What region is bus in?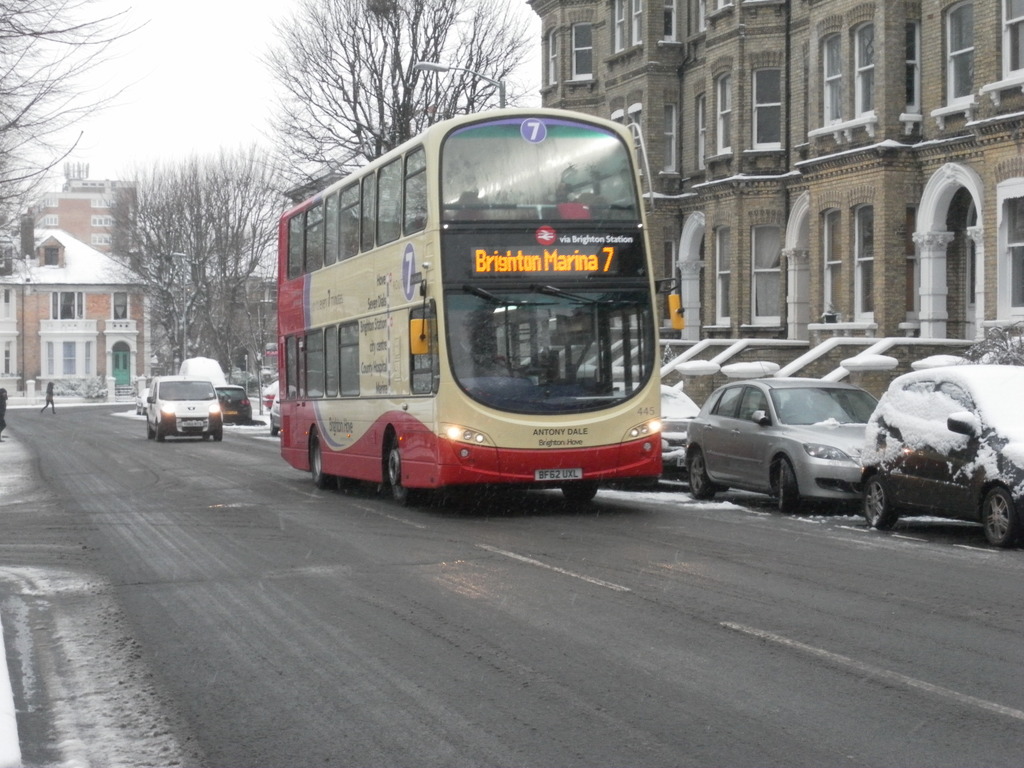
x1=278 y1=100 x2=666 y2=501.
